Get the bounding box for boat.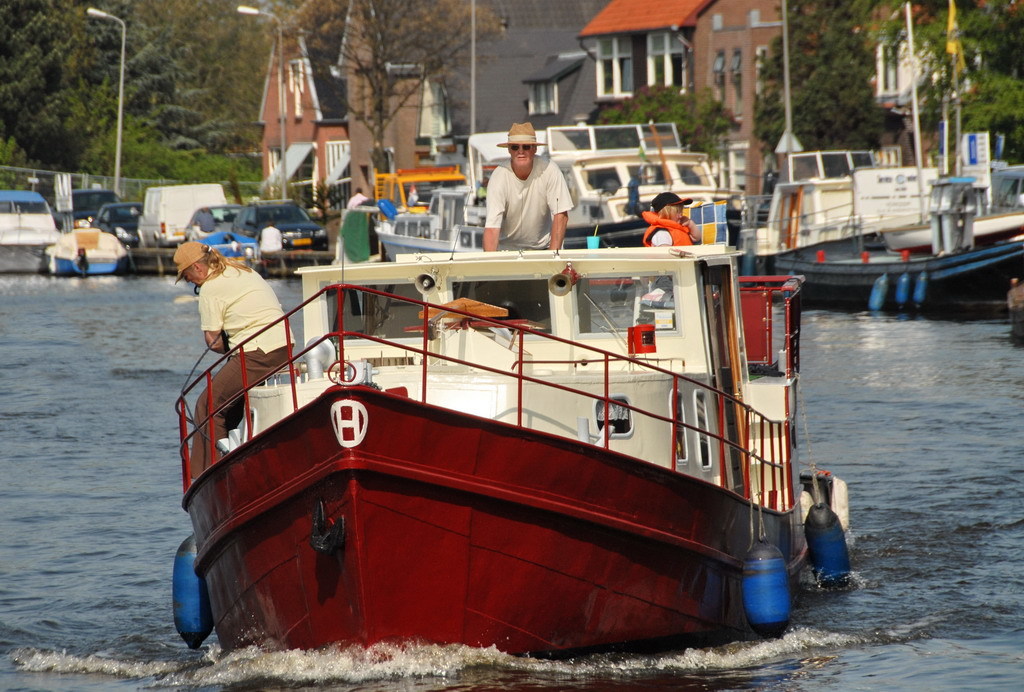
(x1=43, y1=213, x2=132, y2=279).
